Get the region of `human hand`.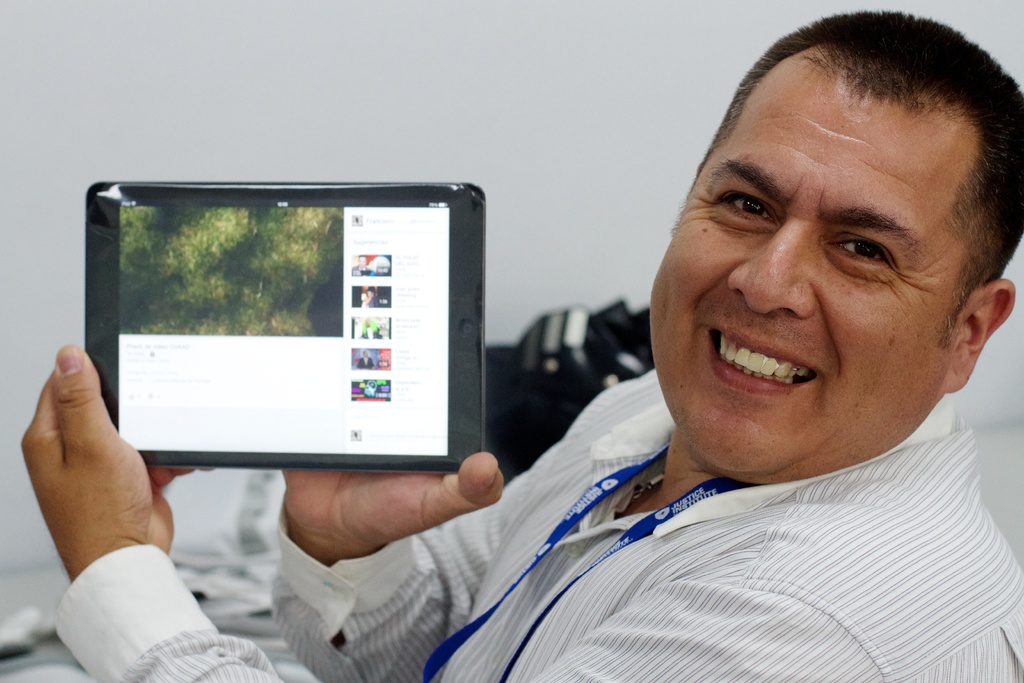
bbox=[8, 334, 149, 611].
